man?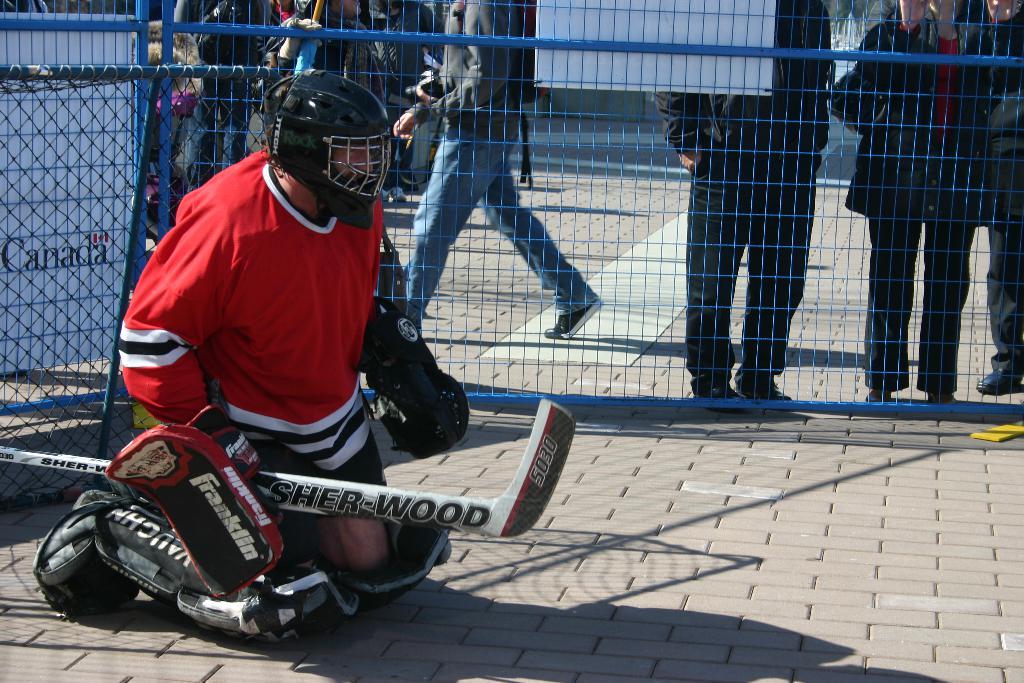
Rect(381, 0, 609, 352)
